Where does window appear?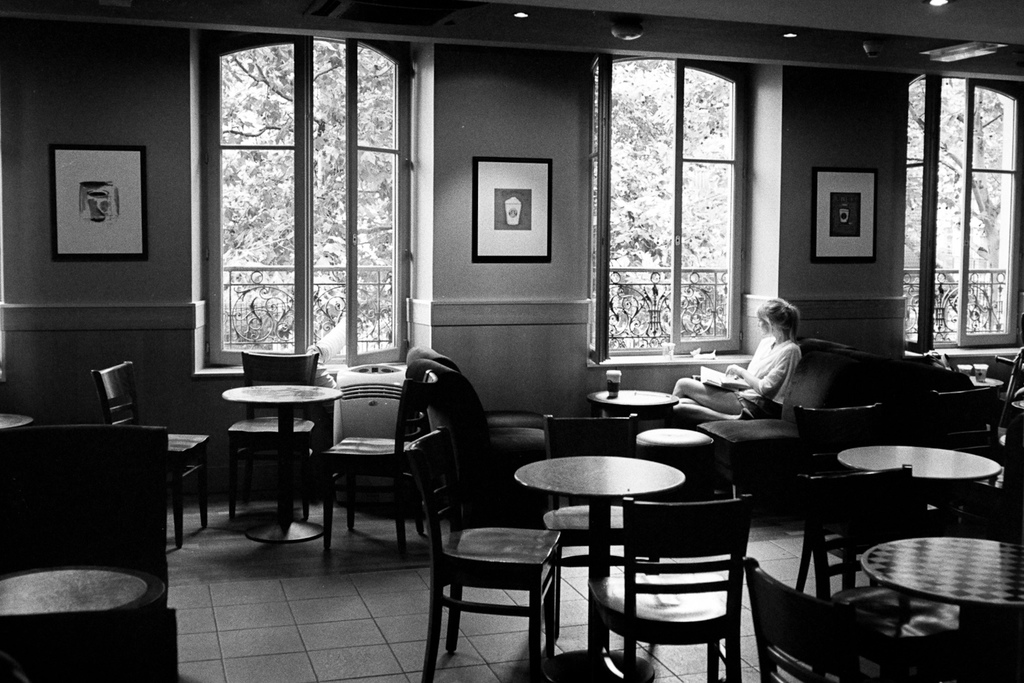
Appears at [left=890, top=63, right=1023, bottom=348].
